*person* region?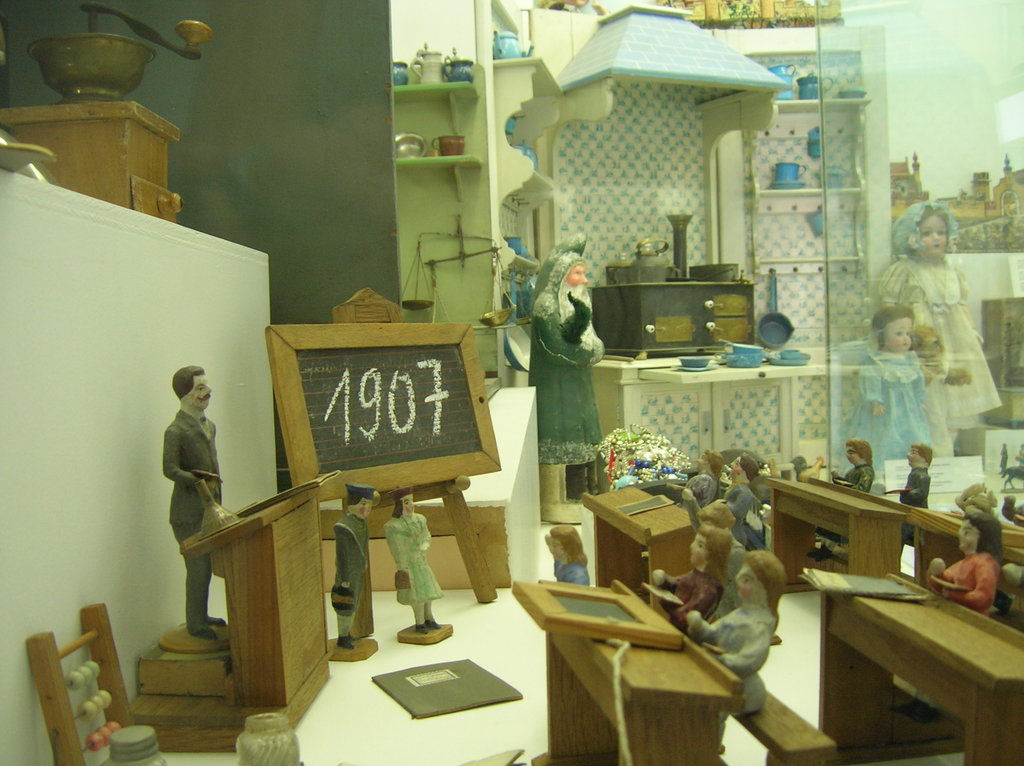
(x1=876, y1=201, x2=1002, y2=440)
